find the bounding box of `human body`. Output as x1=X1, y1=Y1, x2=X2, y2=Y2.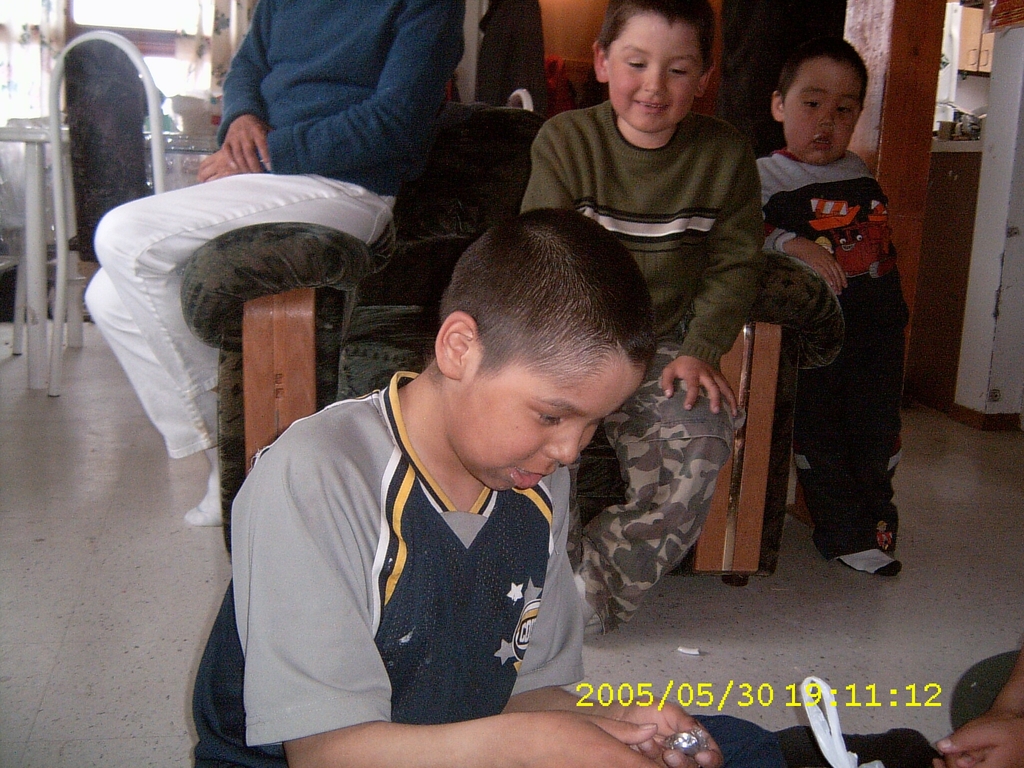
x1=737, y1=78, x2=917, y2=596.
